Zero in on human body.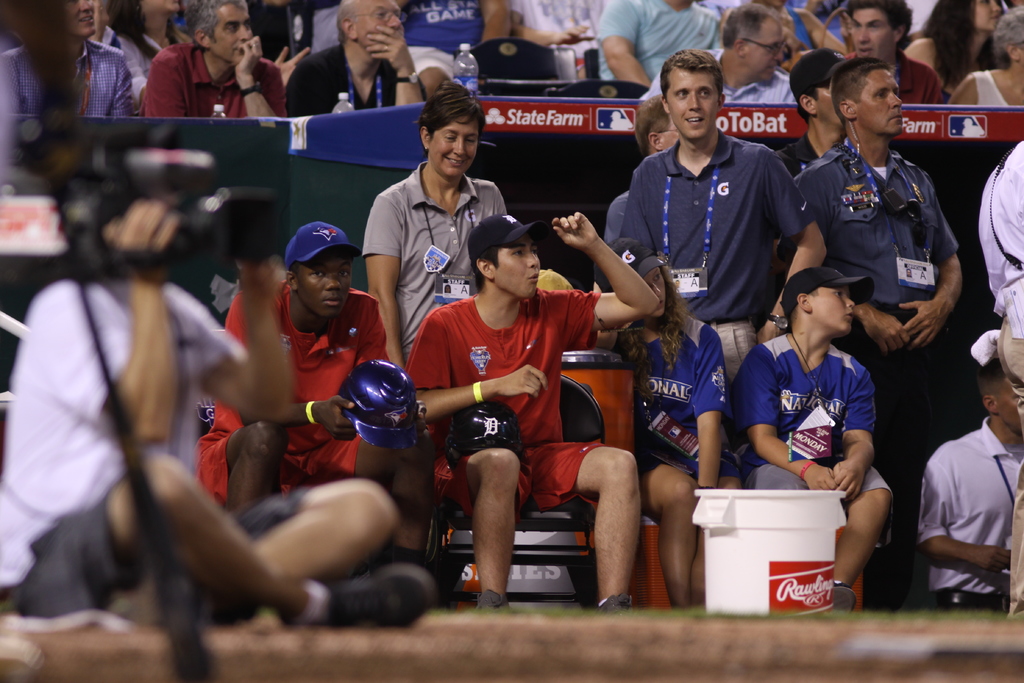
Zeroed in: rect(588, 237, 754, 614).
